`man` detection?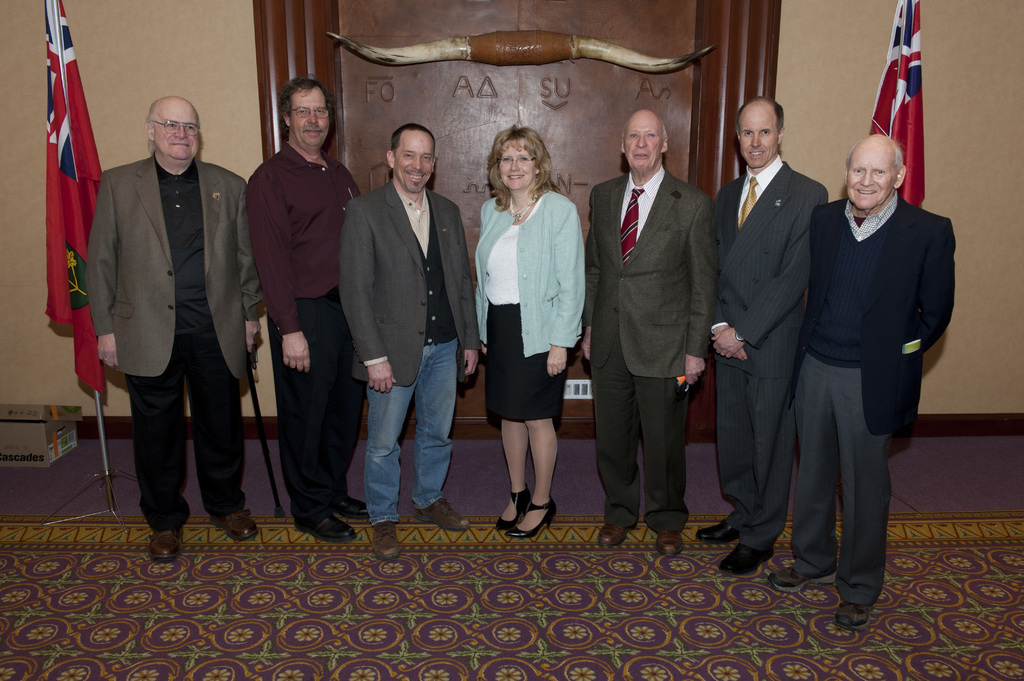
detection(337, 124, 481, 565)
